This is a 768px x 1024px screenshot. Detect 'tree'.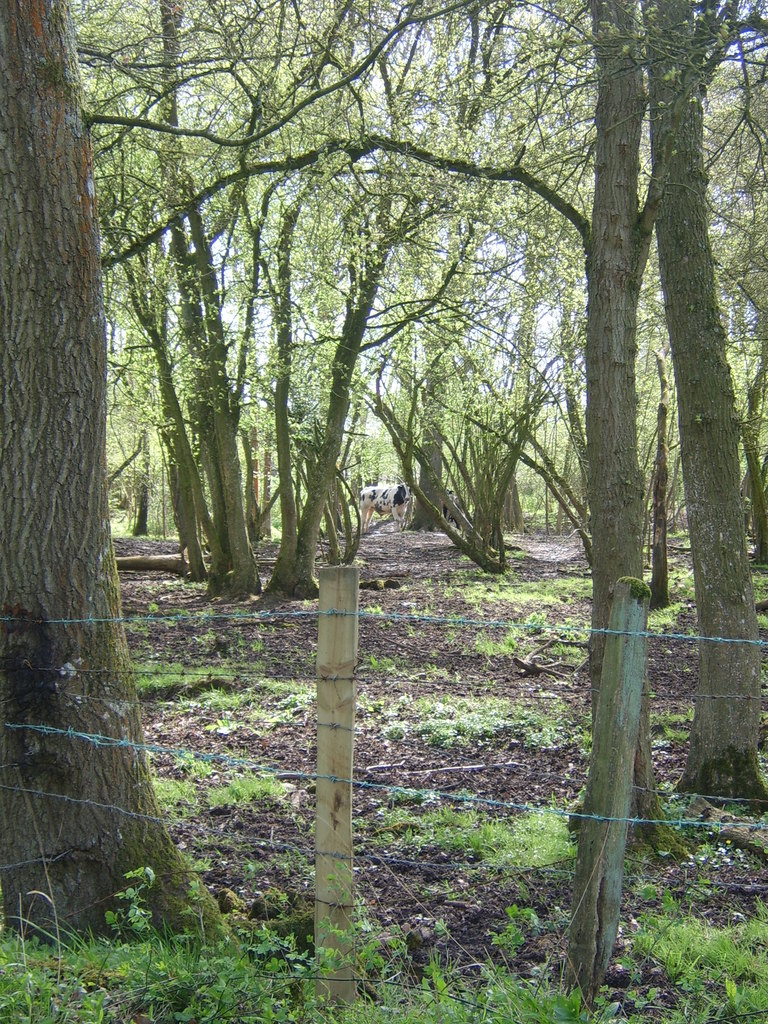
(left=501, top=54, right=724, bottom=924).
